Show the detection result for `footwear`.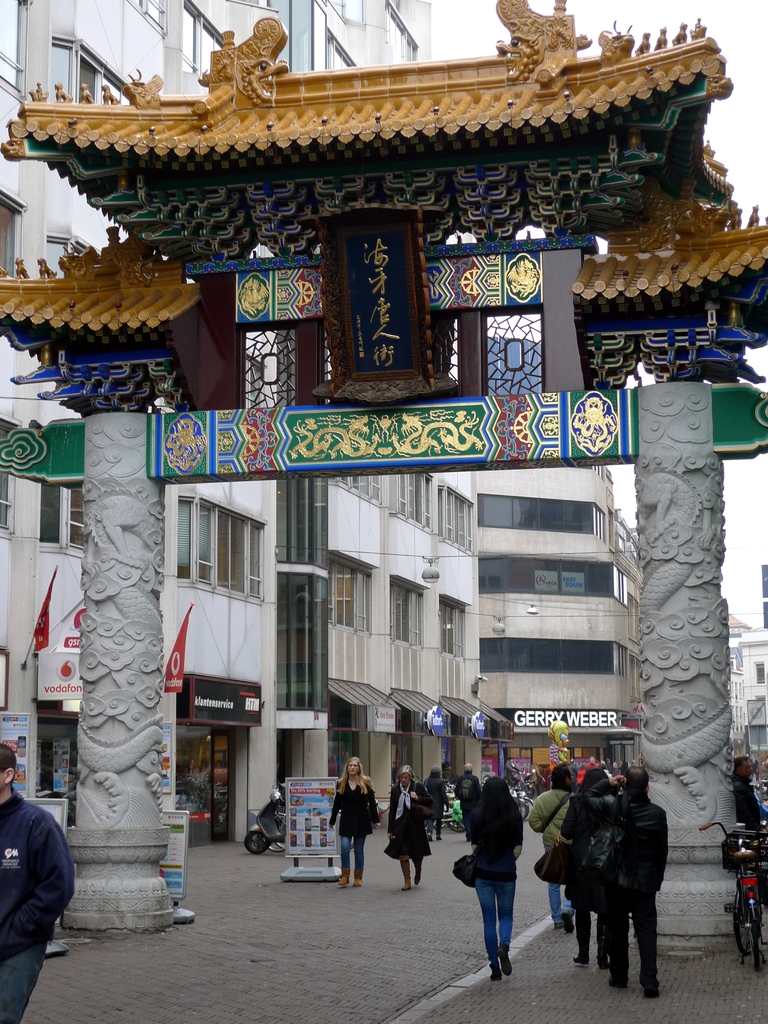
bbox=(646, 991, 660, 998).
